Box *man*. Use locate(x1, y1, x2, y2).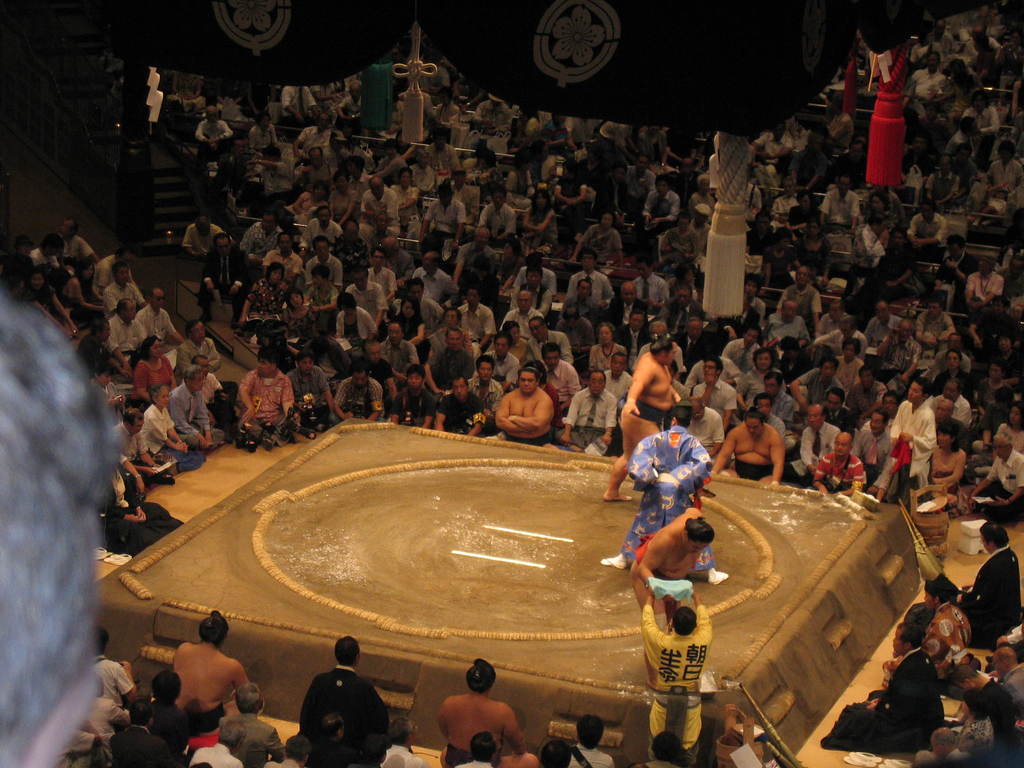
locate(627, 152, 654, 204).
